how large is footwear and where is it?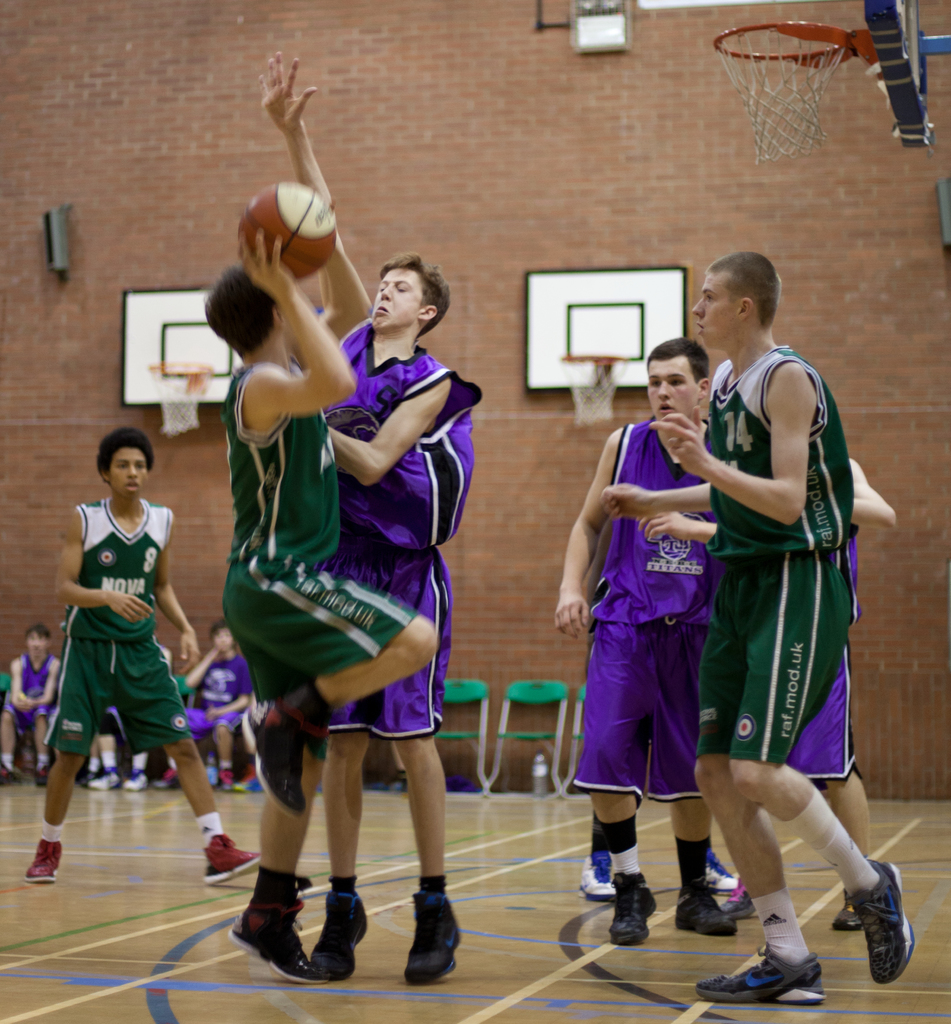
Bounding box: x1=696 y1=956 x2=829 y2=1009.
